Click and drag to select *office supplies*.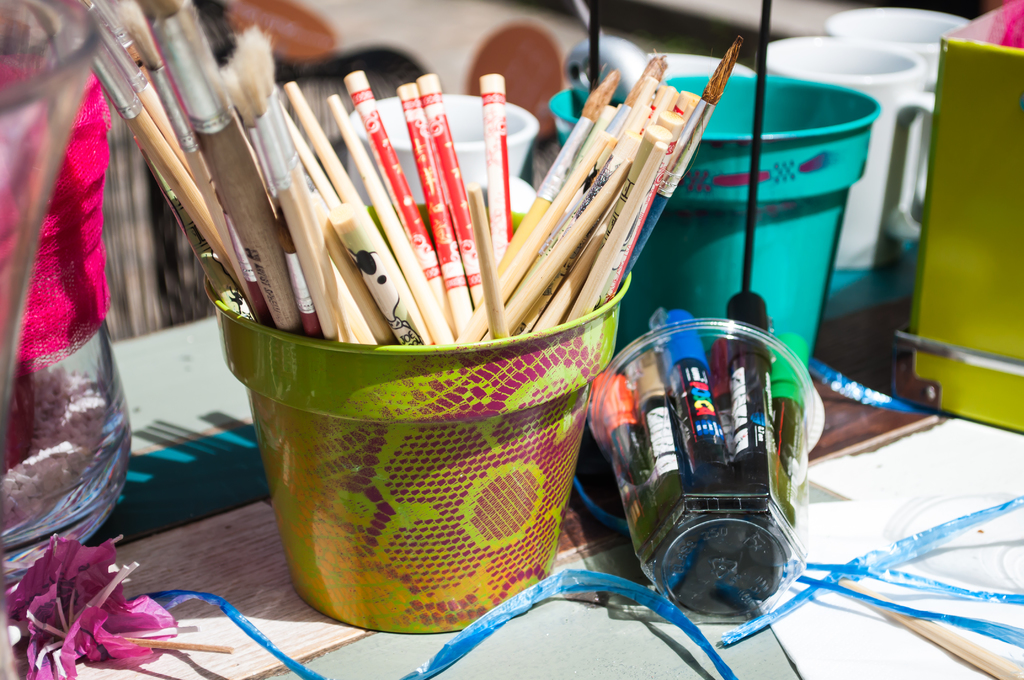
Selection: locate(202, 281, 624, 631).
